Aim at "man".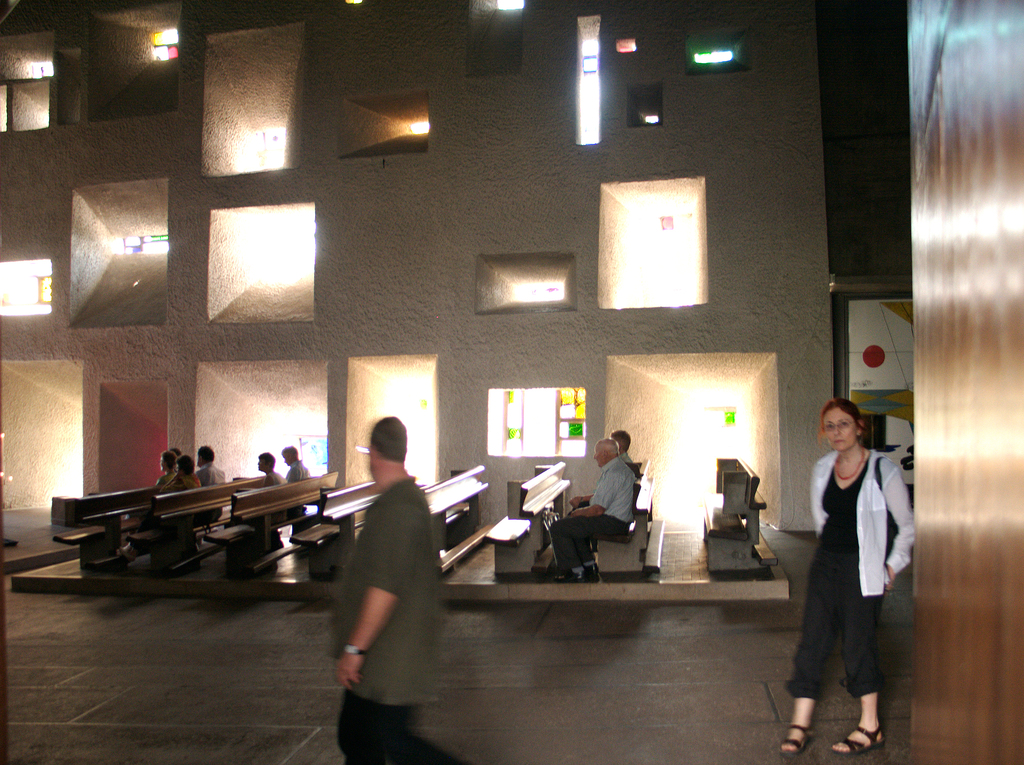
Aimed at 325 408 499 764.
